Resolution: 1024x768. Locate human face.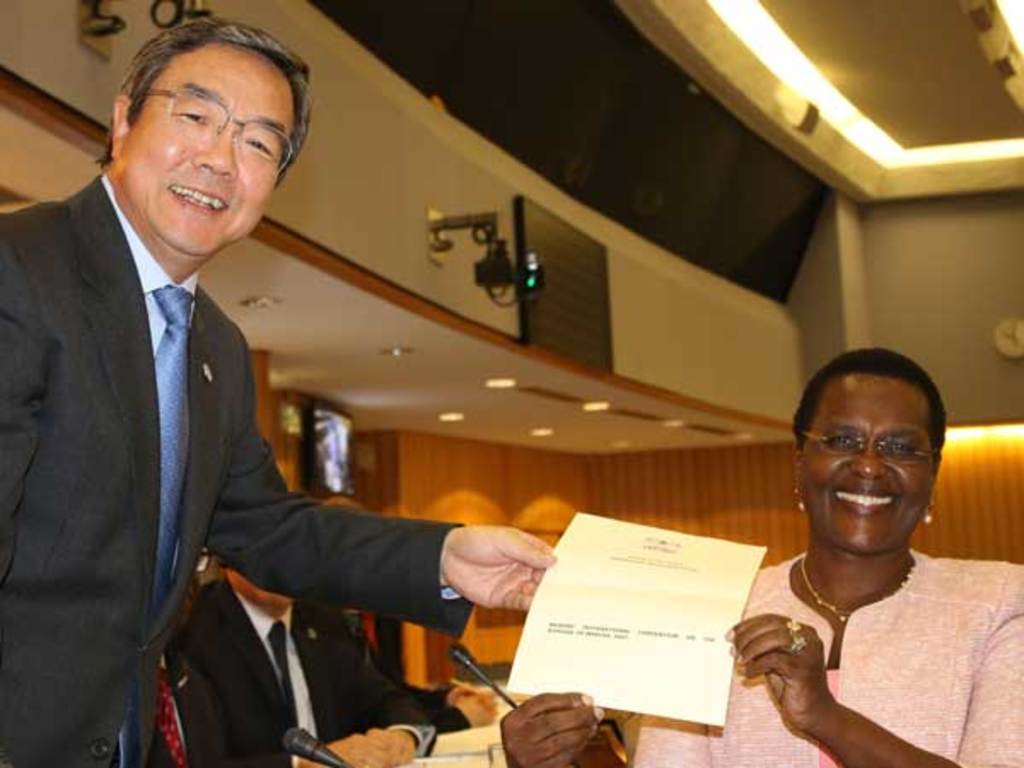
bbox=(125, 44, 290, 256).
